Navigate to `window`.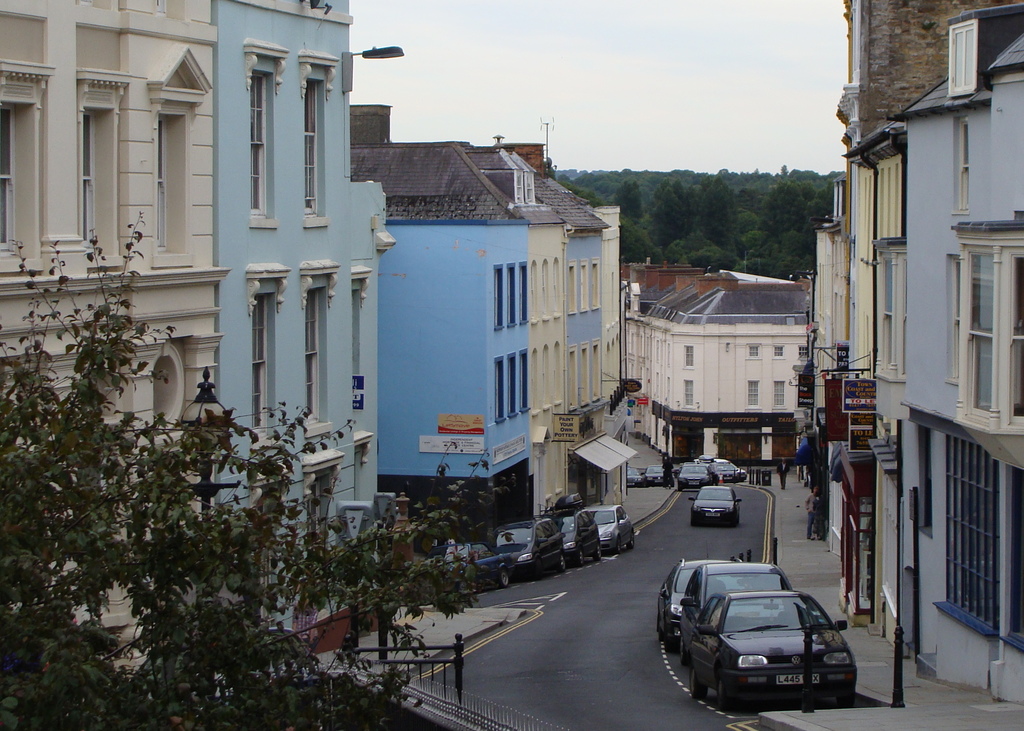
Navigation target: (150,45,209,267).
